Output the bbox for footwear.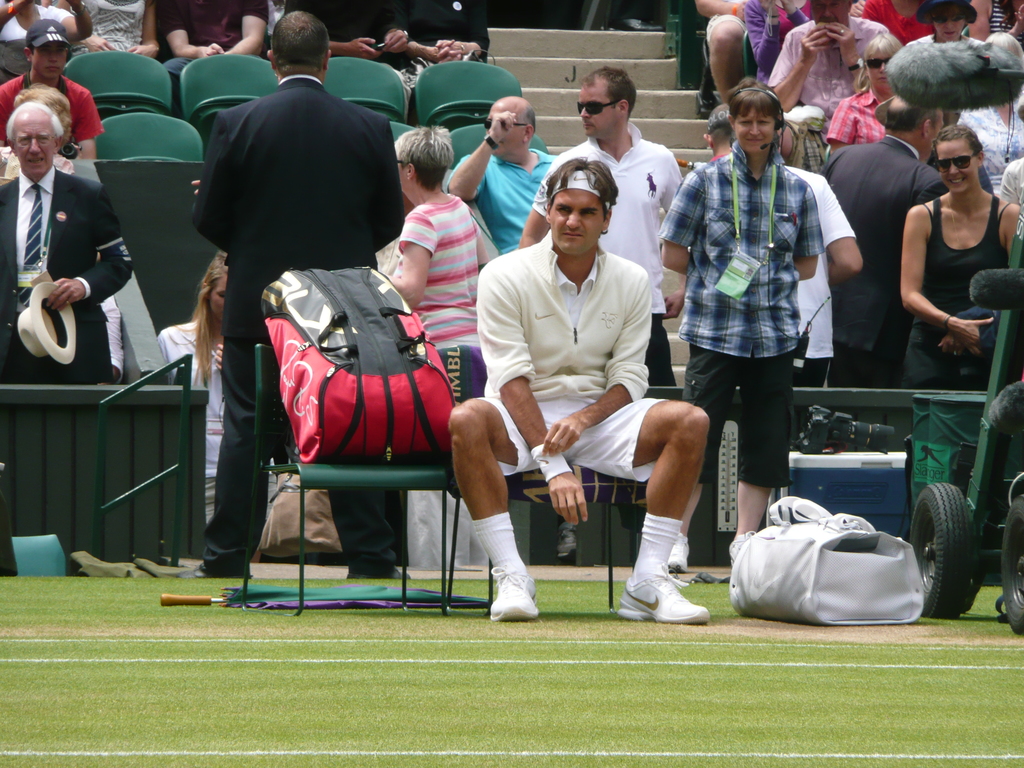
detection(731, 538, 748, 566).
